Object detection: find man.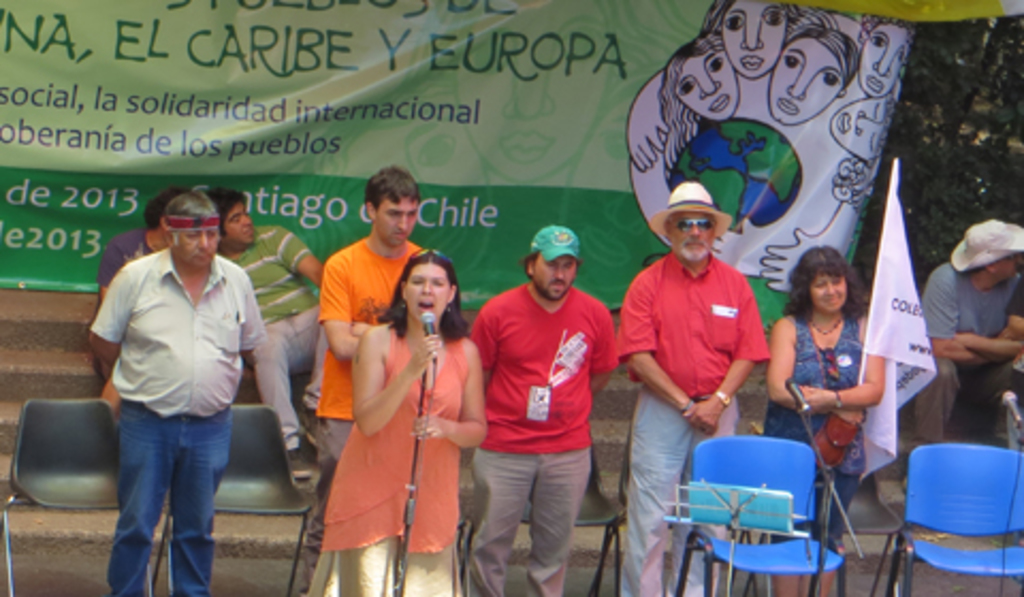
90,185,186,367.
